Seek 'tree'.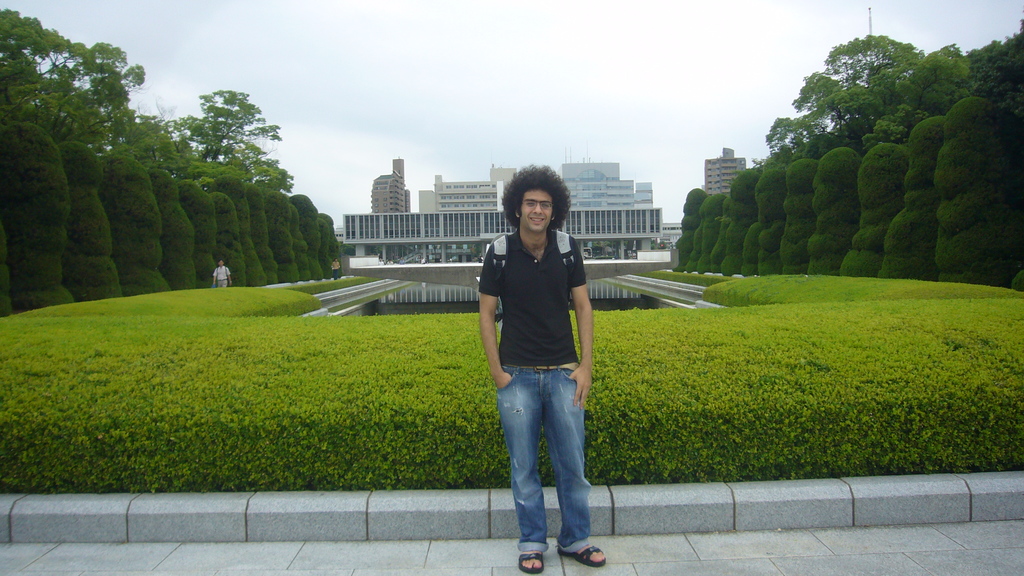
[left=961, top=25, right=1023, bottom=124].
